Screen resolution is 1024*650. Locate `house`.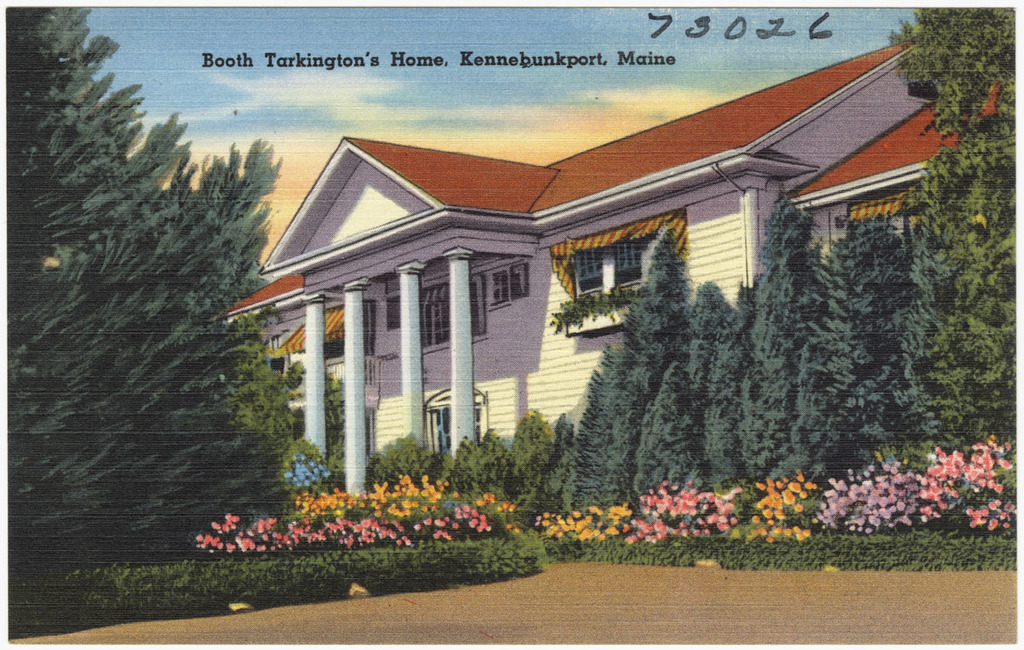
box(223, 61, 920, 539).
